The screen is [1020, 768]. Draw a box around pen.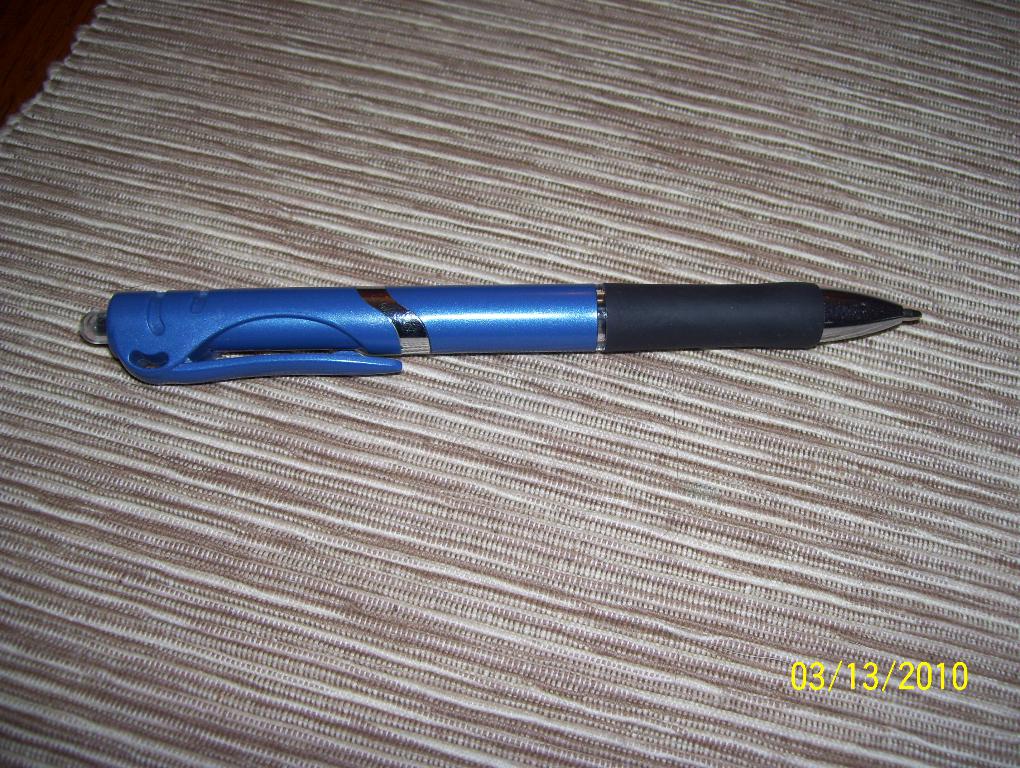
bbox=(76, 283, 933, 385).
